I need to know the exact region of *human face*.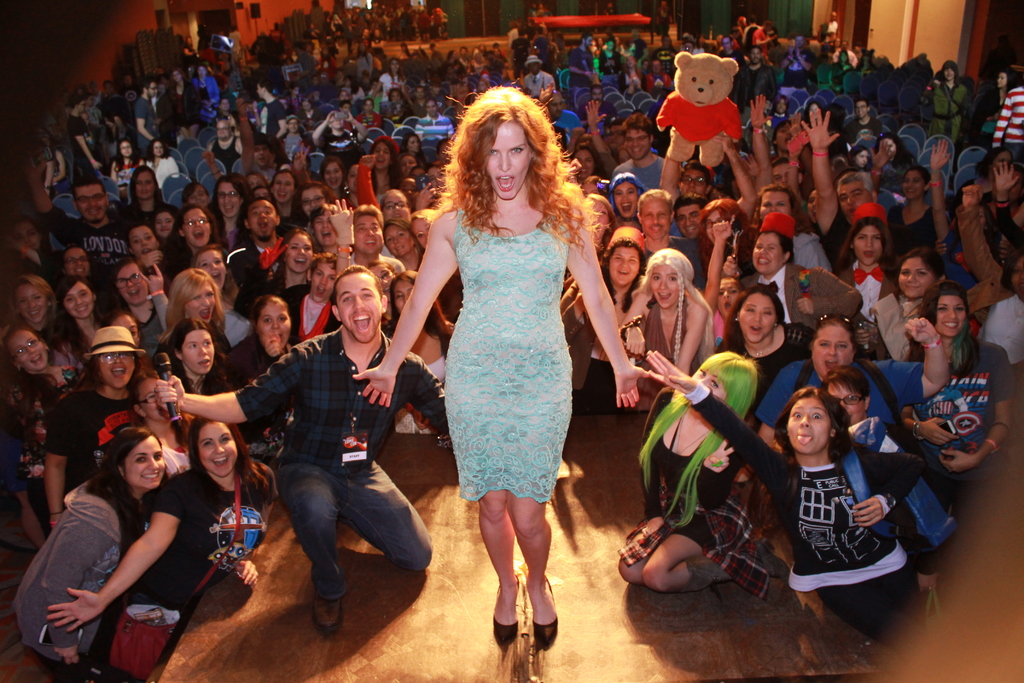
Region: rect(13, 281, 44, 320).
